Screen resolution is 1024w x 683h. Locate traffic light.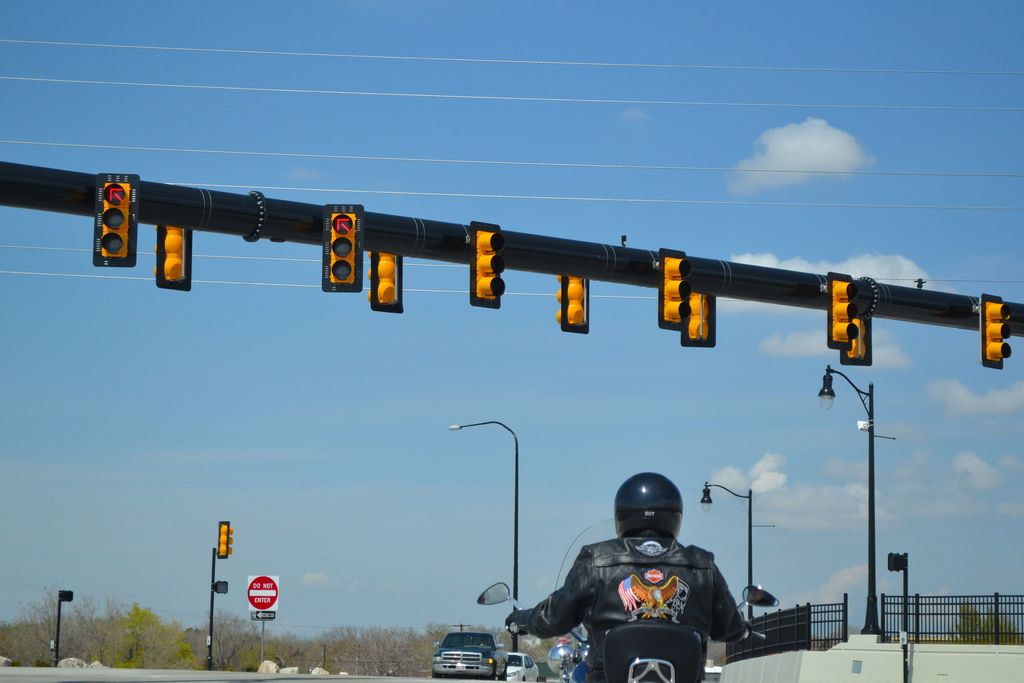
154, 224, 194, 291.
